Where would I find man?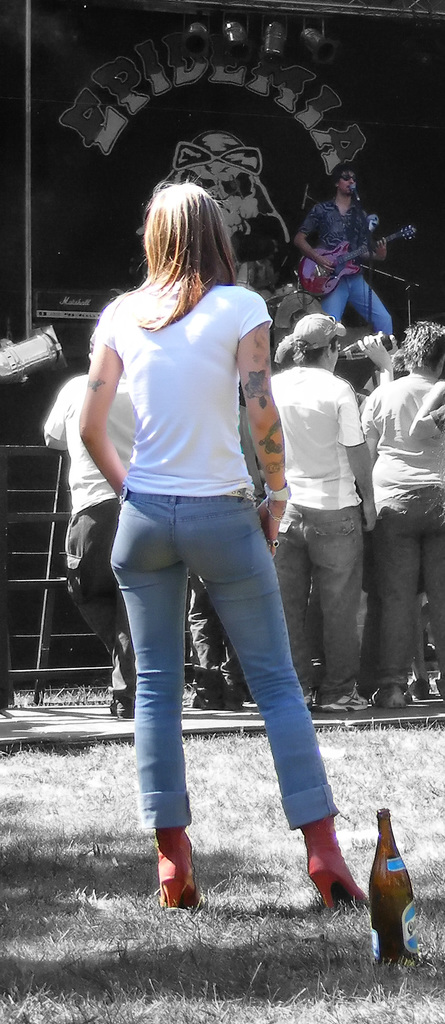
At 268:319:382:724.
